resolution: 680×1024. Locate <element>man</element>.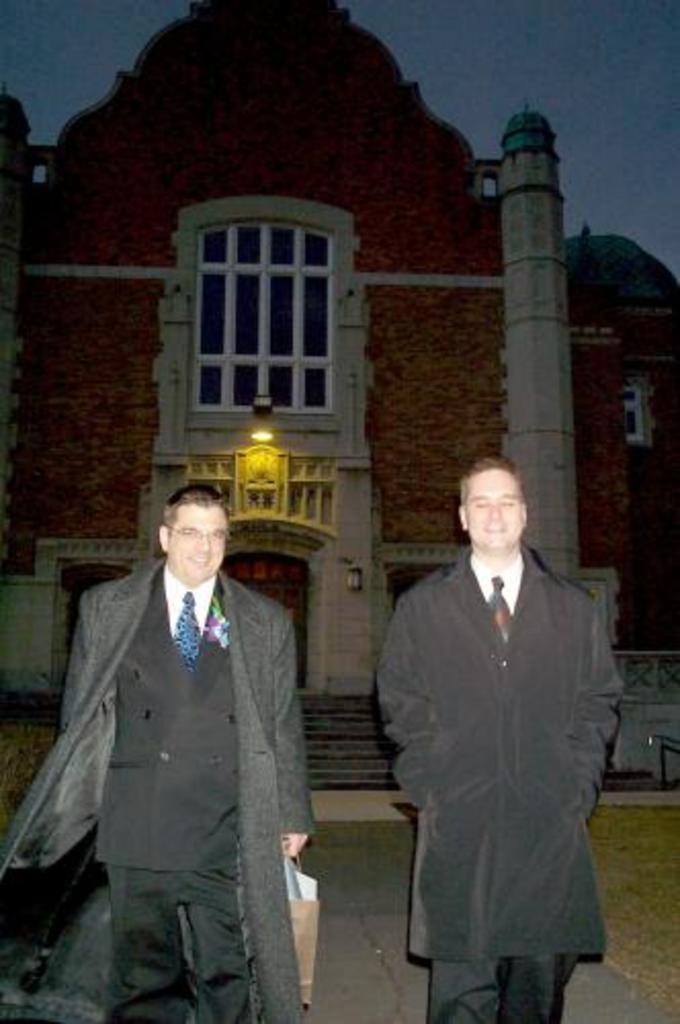
<region>0, 489, 313, 1022</region>.
